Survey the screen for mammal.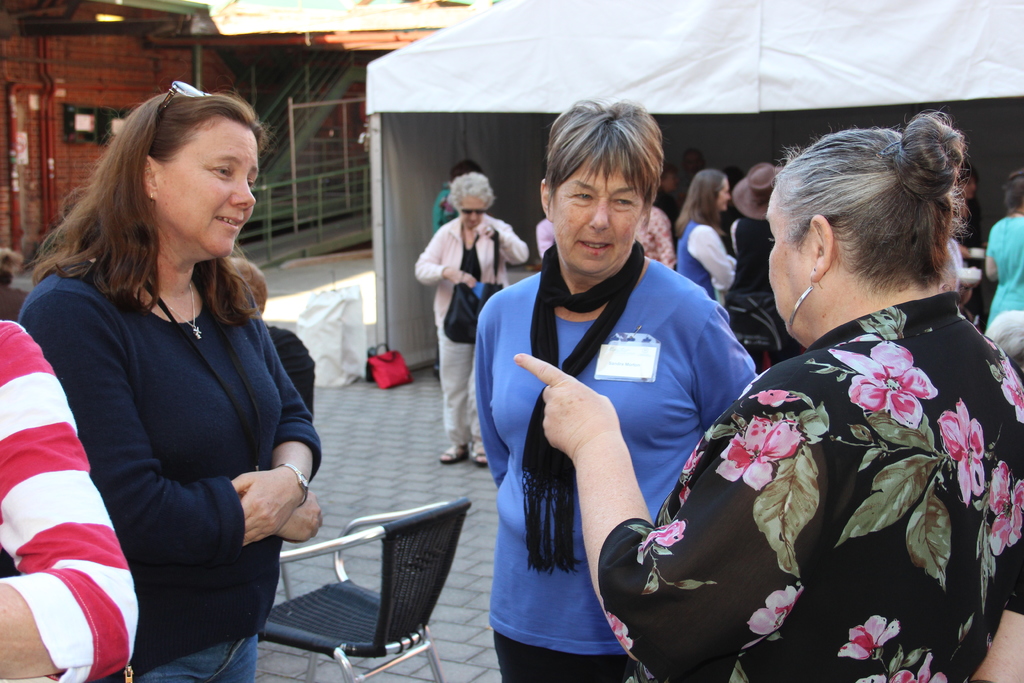
Survey found: <region>0, 315, 136, 682</region>.
